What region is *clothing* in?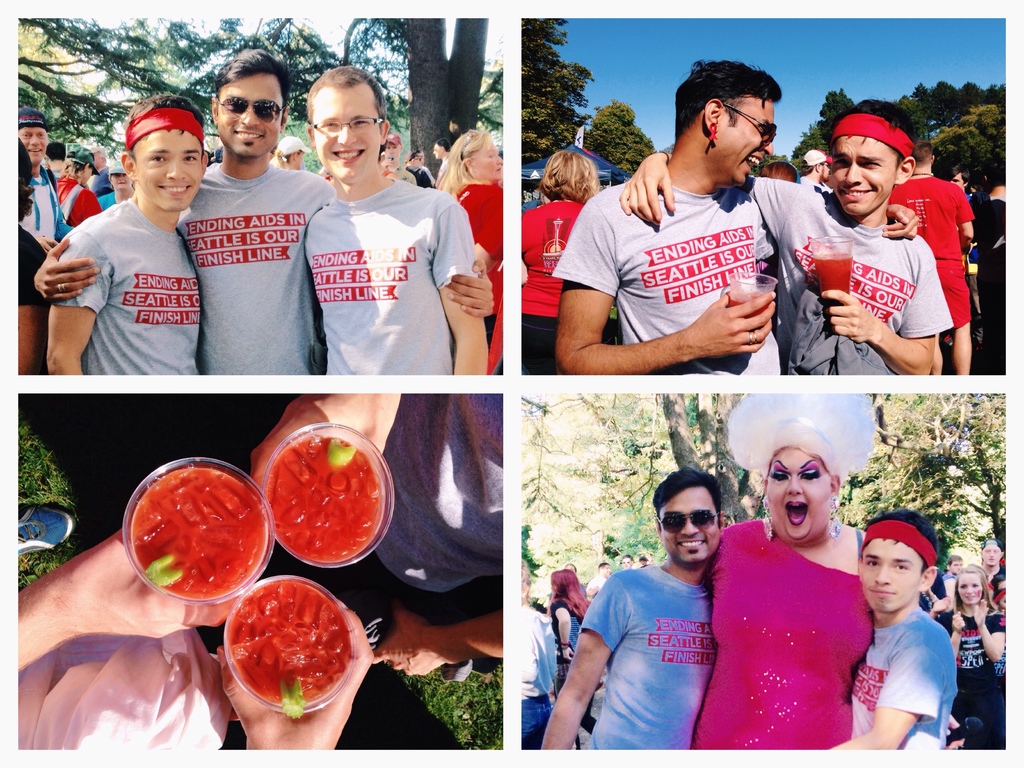
bbox=[550, 183, 777, 381].
